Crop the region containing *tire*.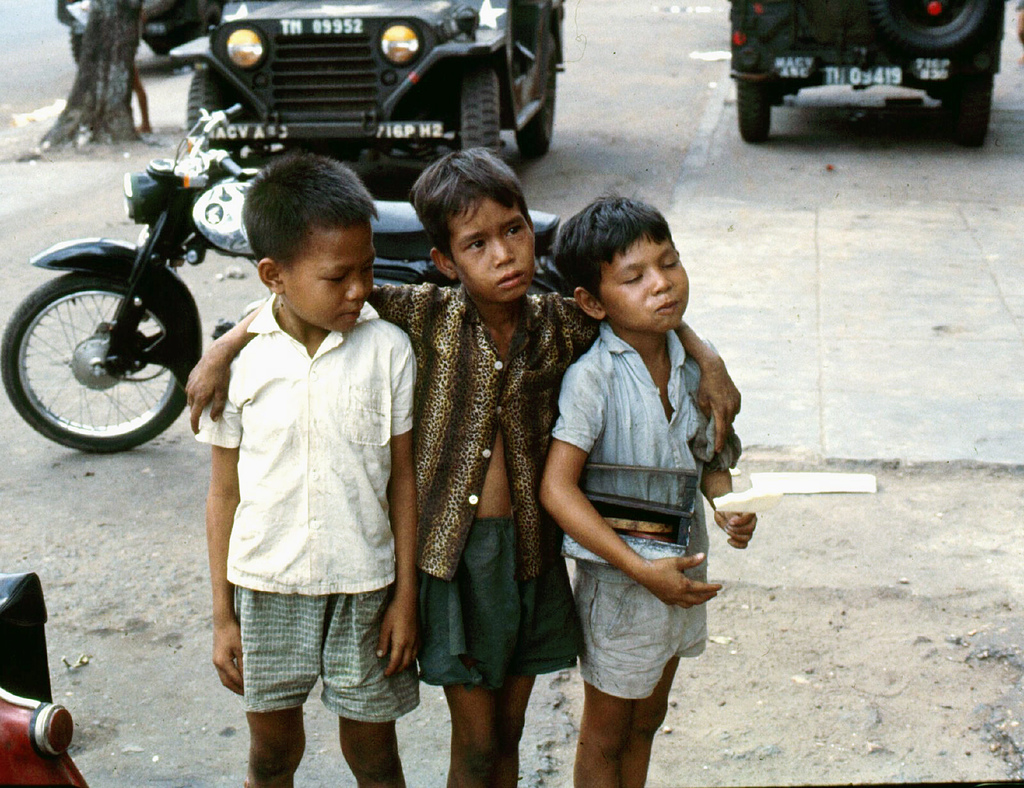
Crop region: <box>527,3,567,159</box>.
